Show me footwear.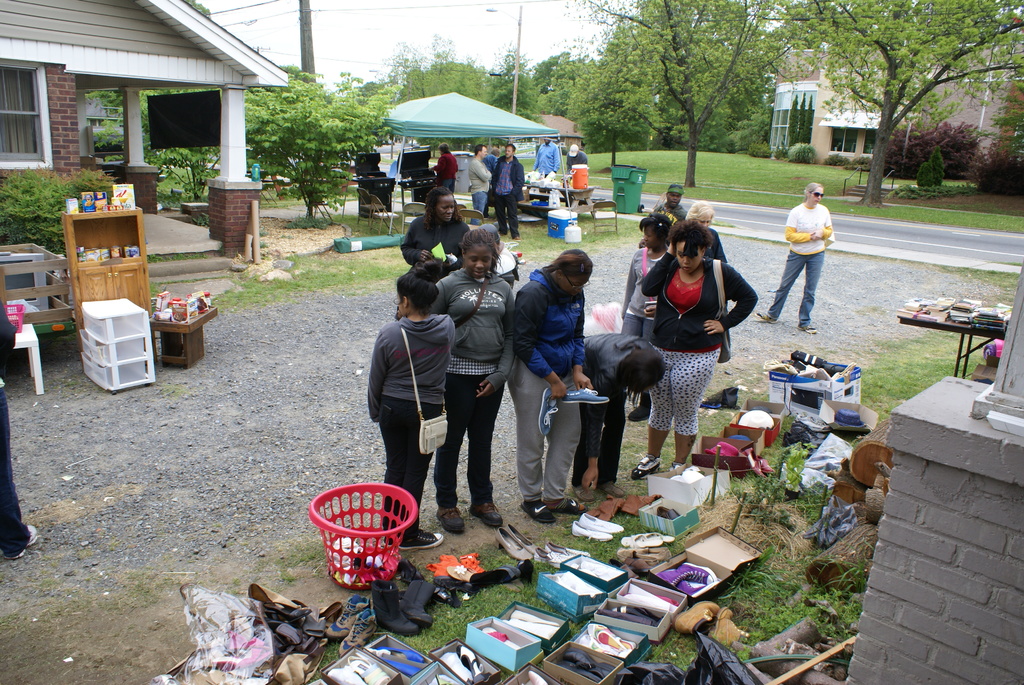
footwear is here: pyautogui.locateOnScreen(573, 484, 596, 502).
